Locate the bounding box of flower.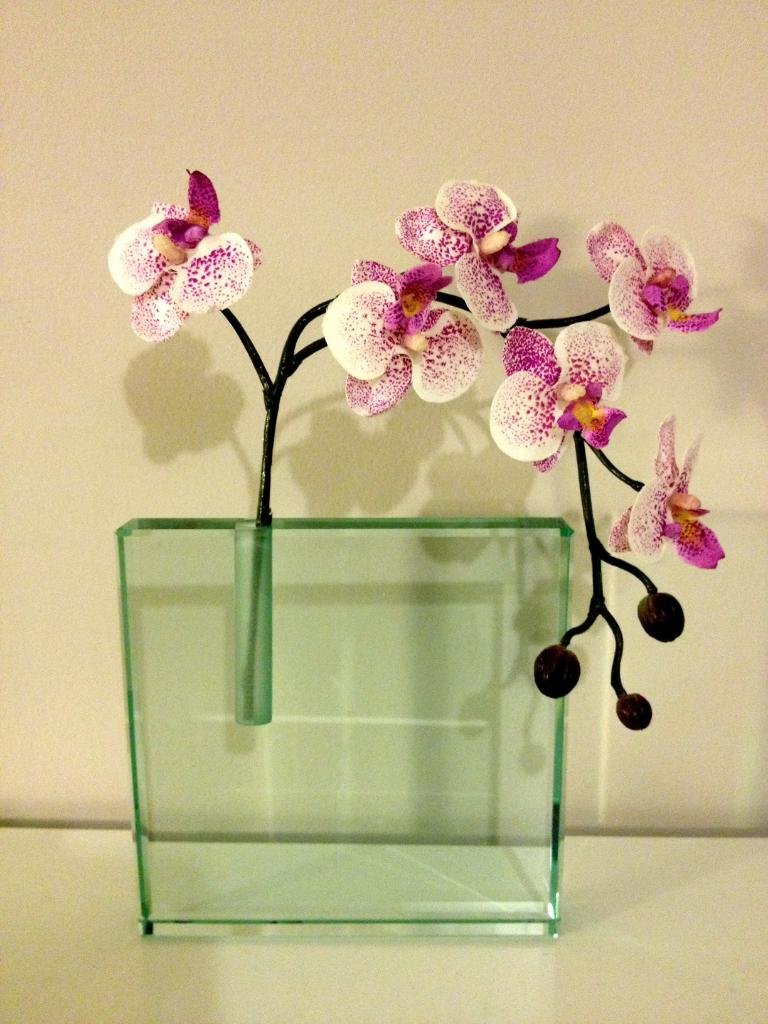
Bounding box: 605:422:721:572.
